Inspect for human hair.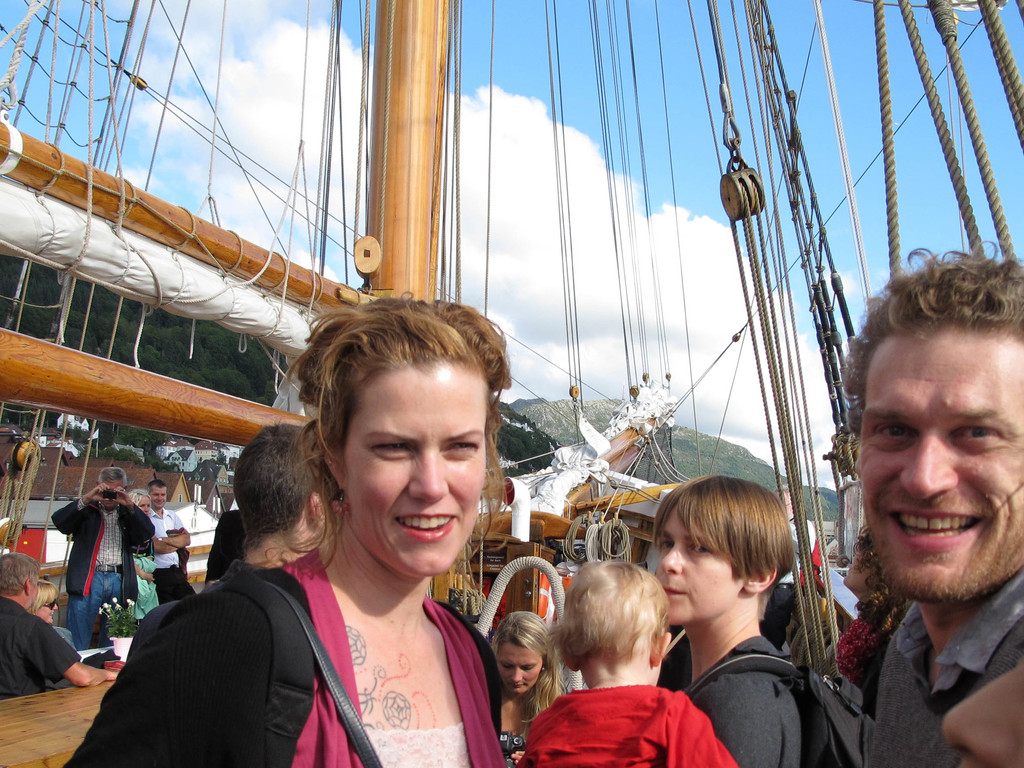
Inspection: [x1=146, y1=477, x2=165, y2=486].
